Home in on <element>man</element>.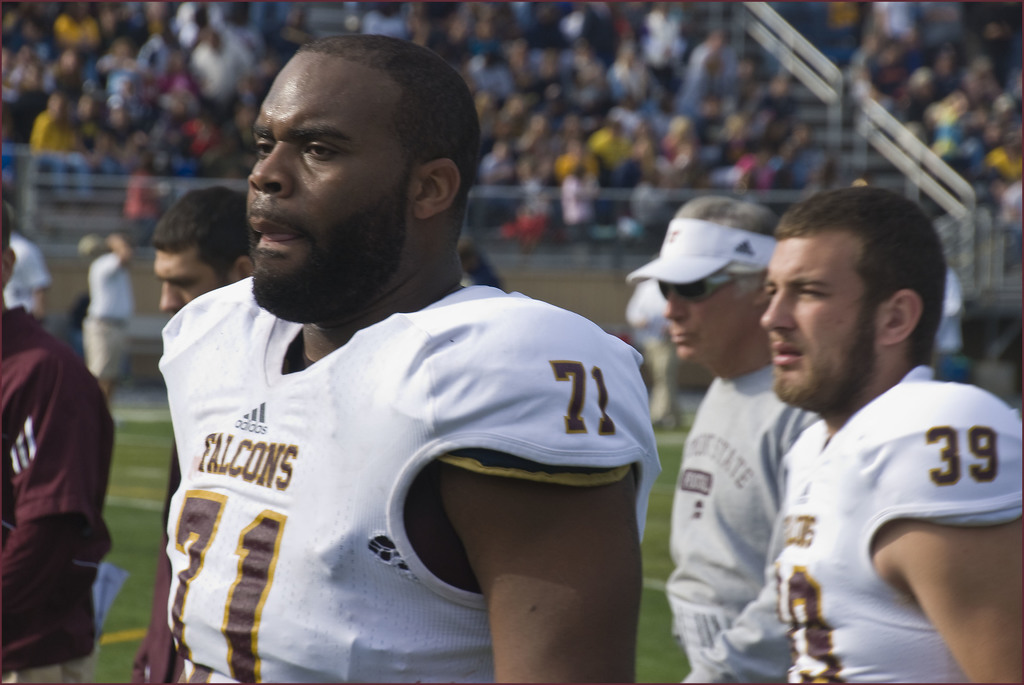
Homed in at left=613, top=189, right=822, bottom=684.
